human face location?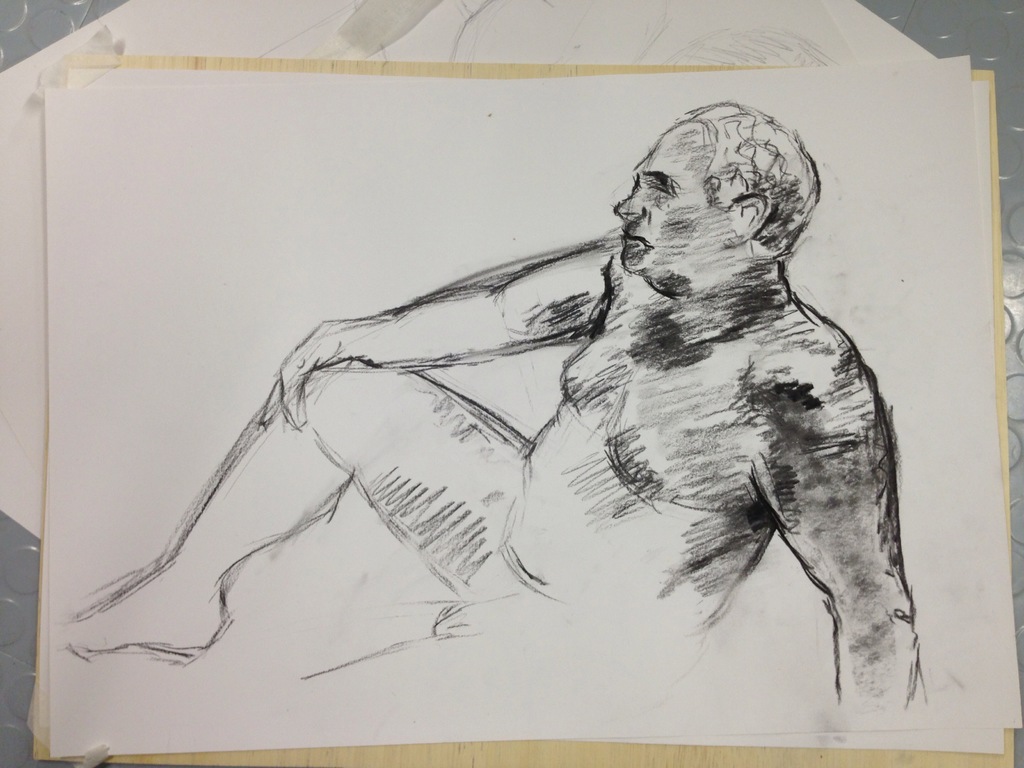
x1=614 y1=118 x2=733 y2=276
